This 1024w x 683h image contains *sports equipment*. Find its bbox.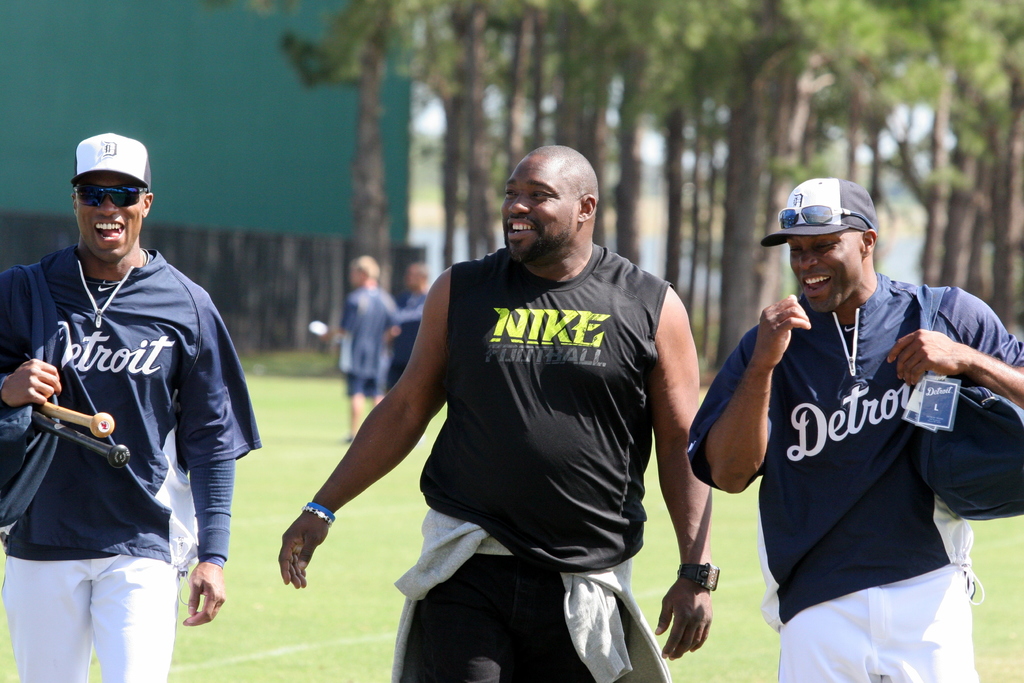
36/403/115/437.
